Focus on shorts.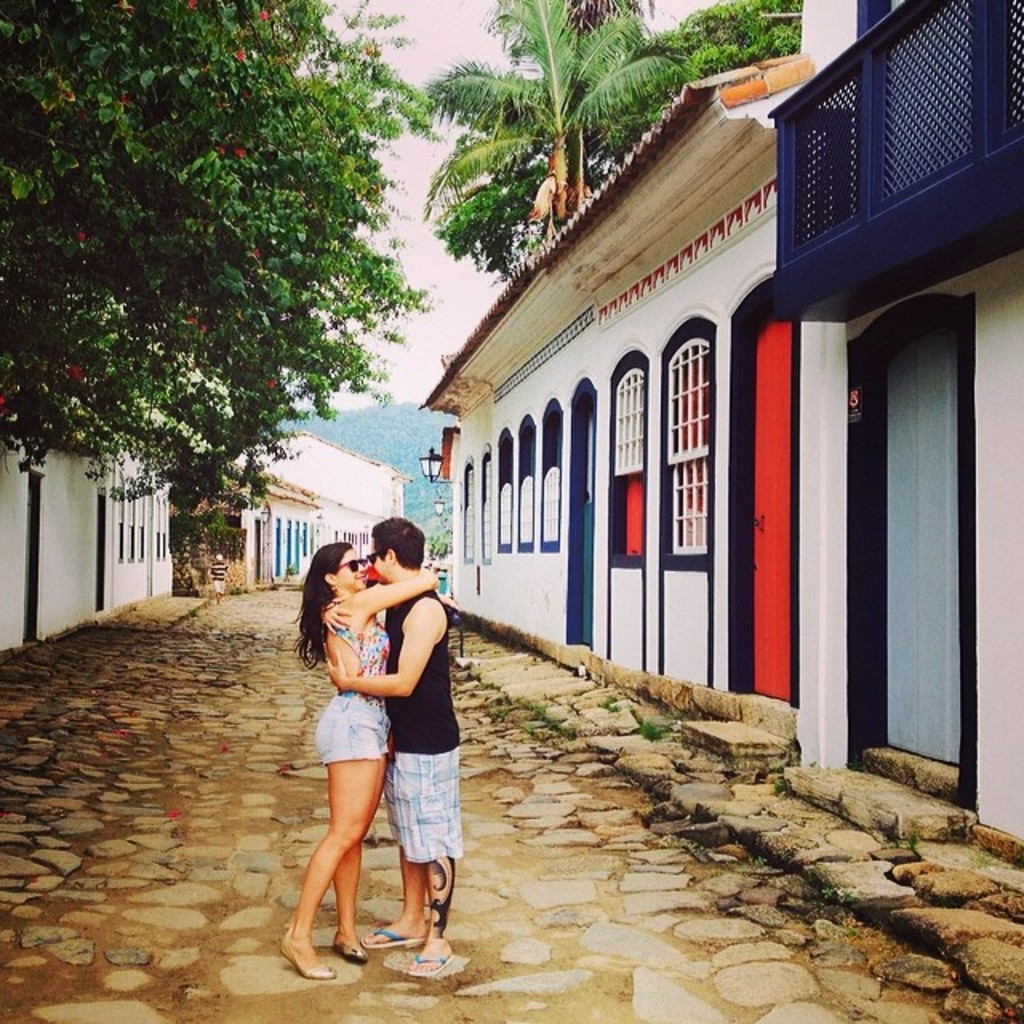
Focused at (x1=381, y1=746, x2=466, y2=859).
